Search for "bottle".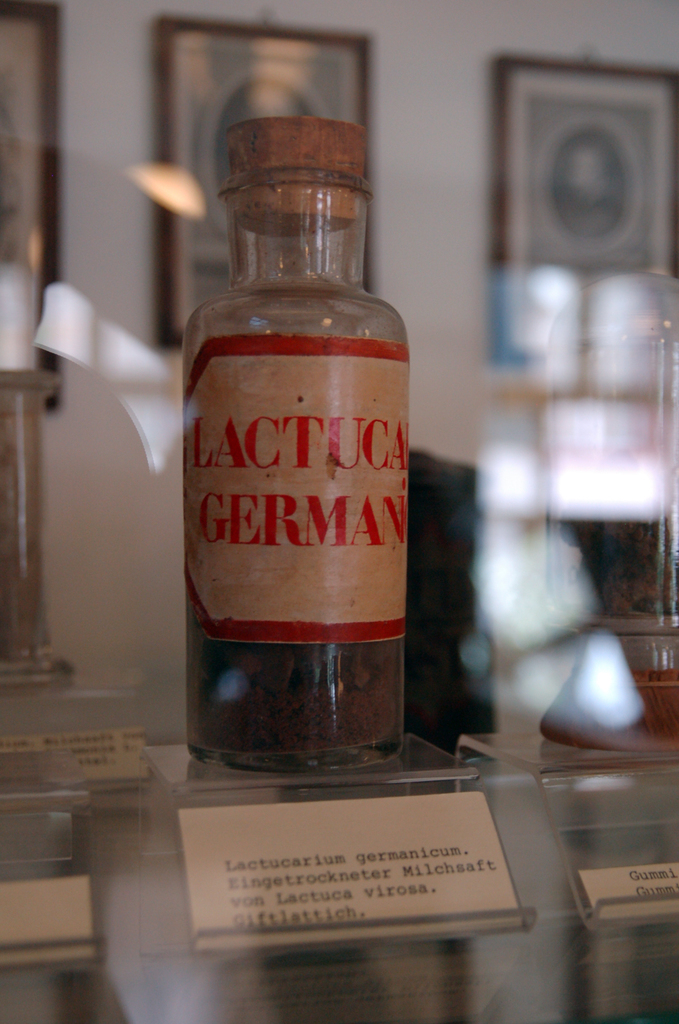
Found at <bbox>188, 118, 422, 780</bbox>.
